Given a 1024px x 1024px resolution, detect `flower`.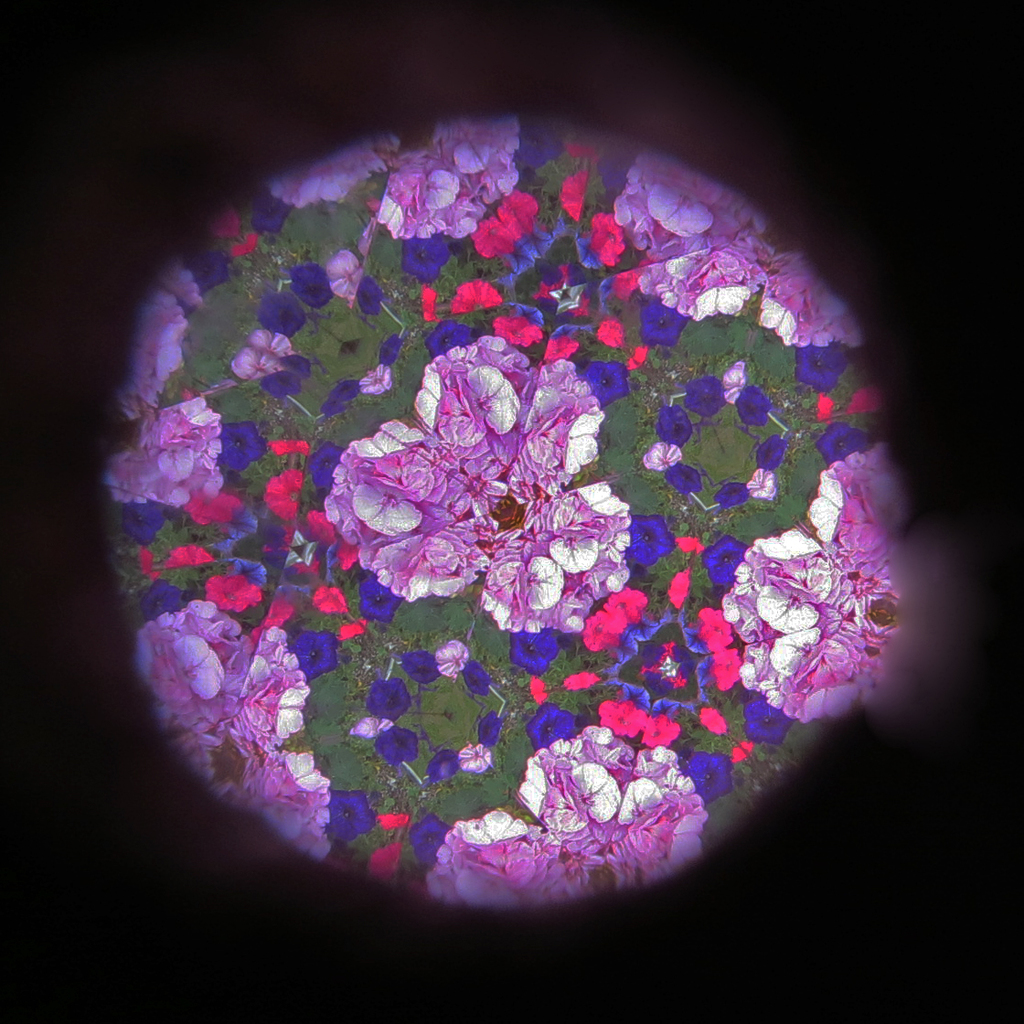
select_region(610, 255, 653, 299).
